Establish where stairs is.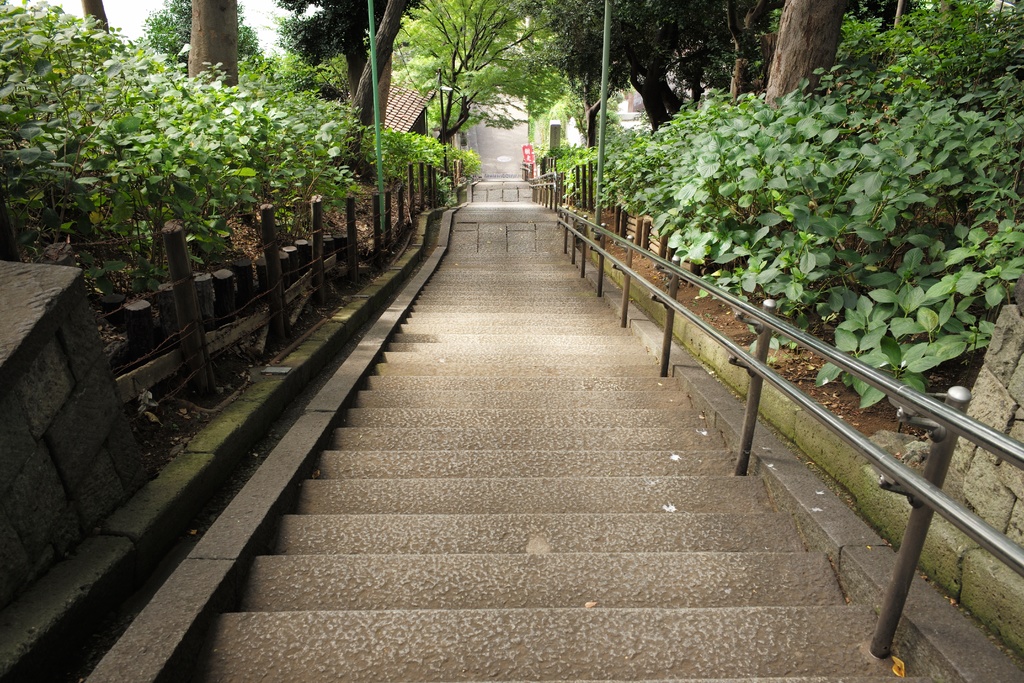
Established at 141 205 963 682.
